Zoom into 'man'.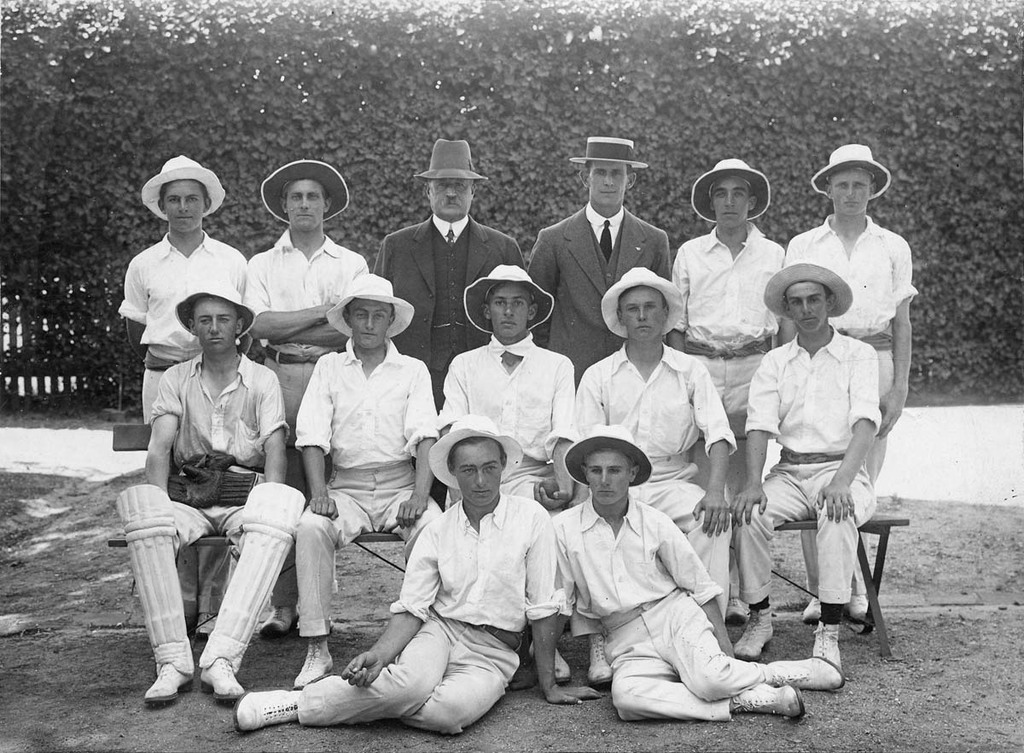
Zoom target: {"x1": 444, "y1": 264, "x2": 582, "y2": 686}.
